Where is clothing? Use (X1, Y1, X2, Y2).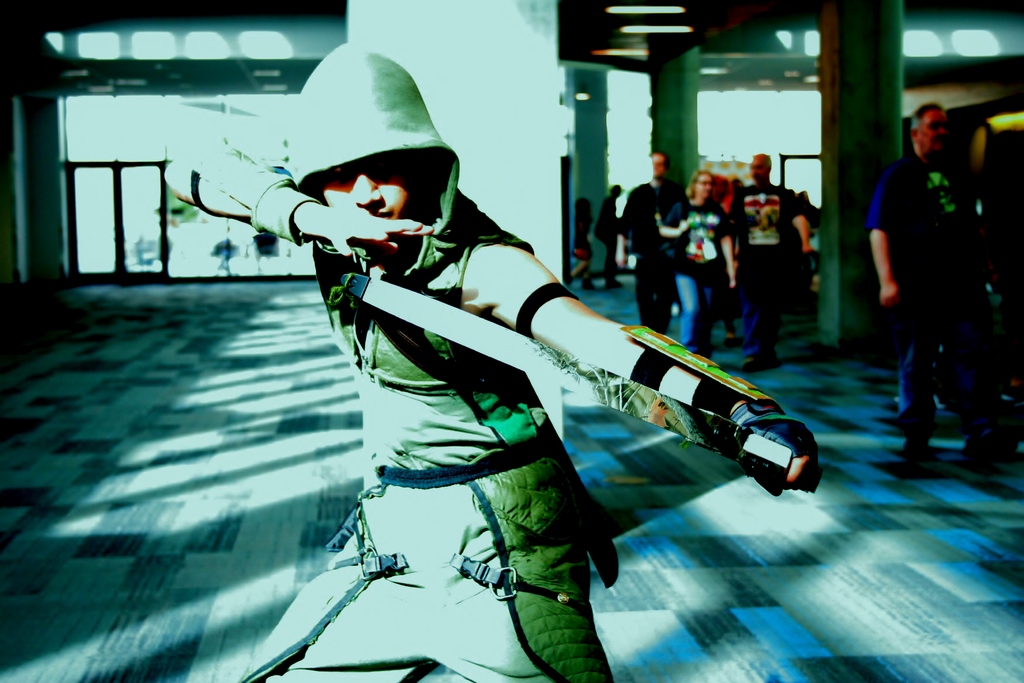
(620, 176, 685, 334).
